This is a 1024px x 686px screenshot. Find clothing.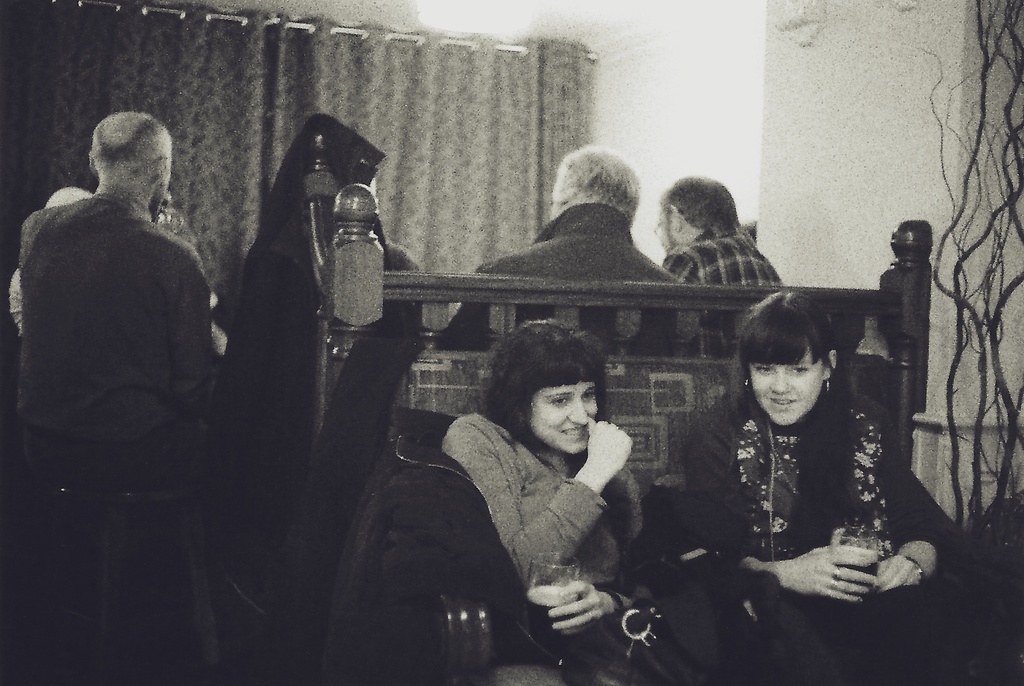
Bounding box: box=[431, 203, 706, 353].
